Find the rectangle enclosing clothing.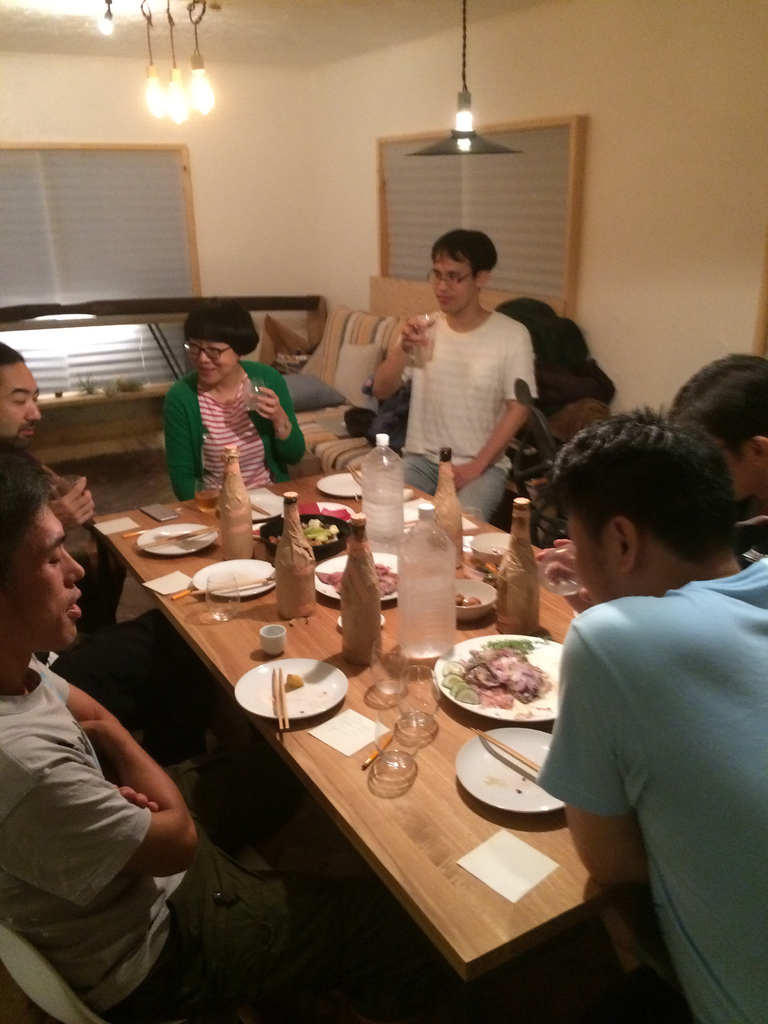
(x1=396, y1=271, x2=563, y2=493).
